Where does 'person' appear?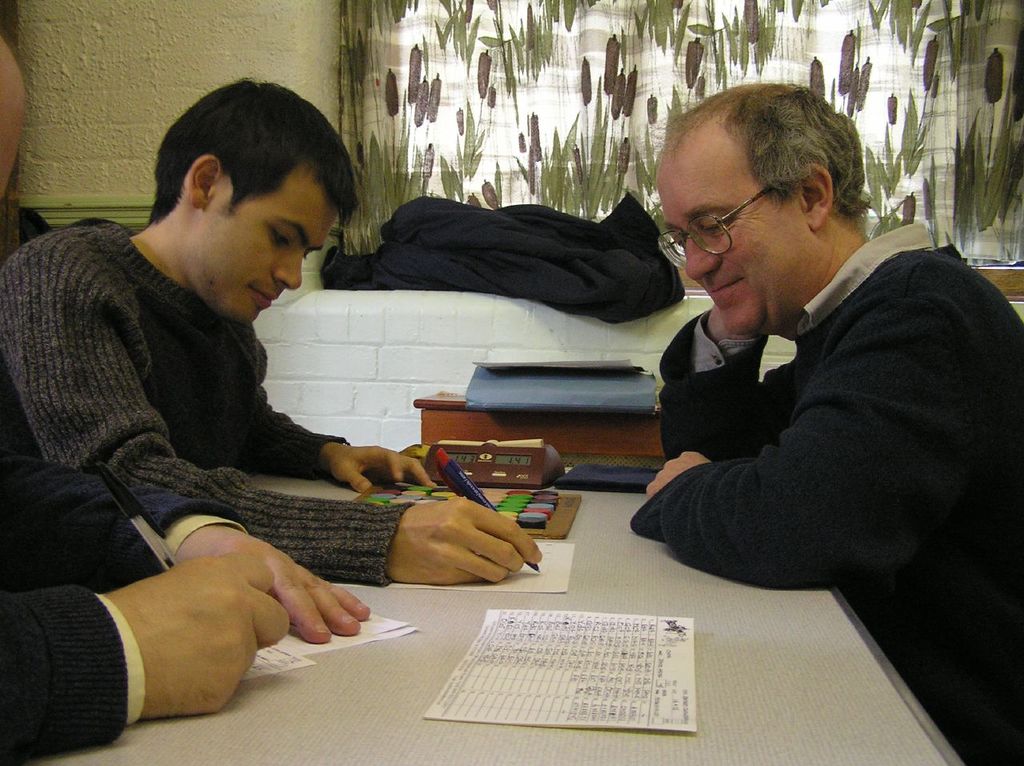
Appears at l=0, t=70, r=537, b=596.
